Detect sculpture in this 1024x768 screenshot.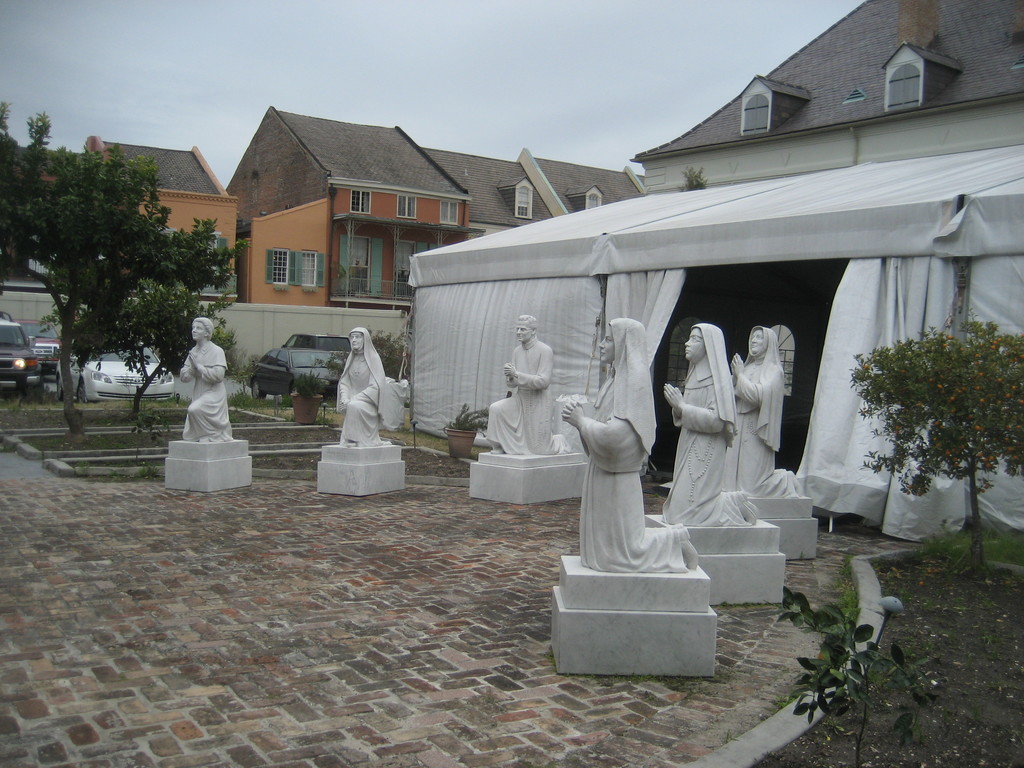
Detection: bbox=(662, 321, 758, 525).
